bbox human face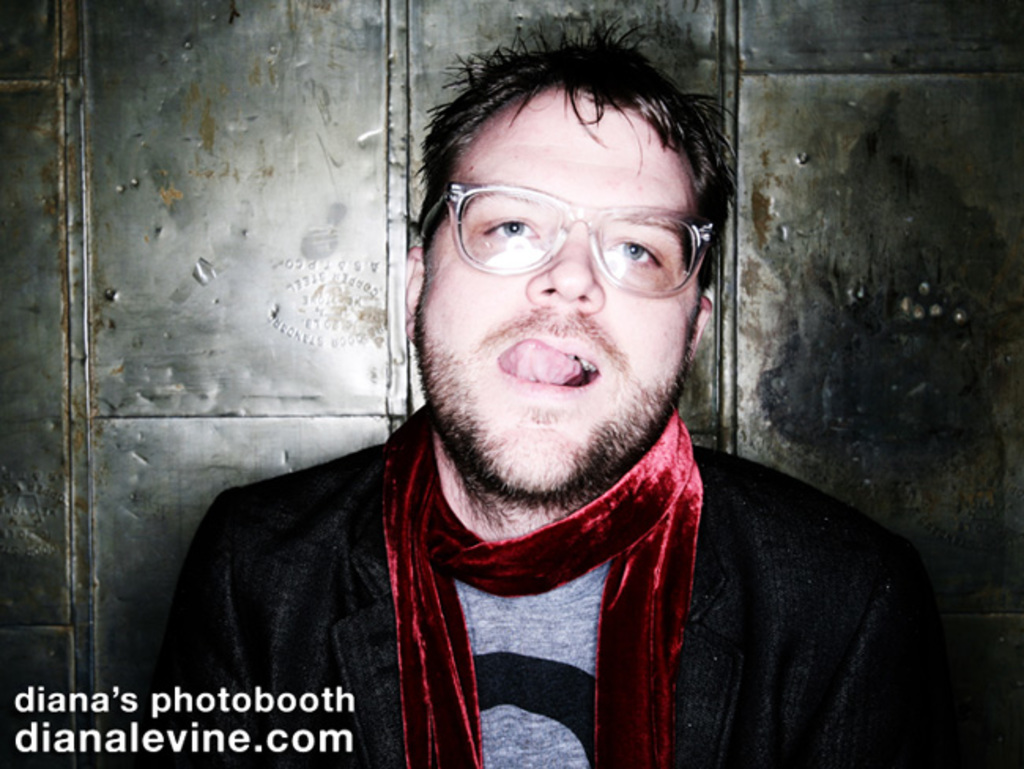
[416, 80, 703, 492]
